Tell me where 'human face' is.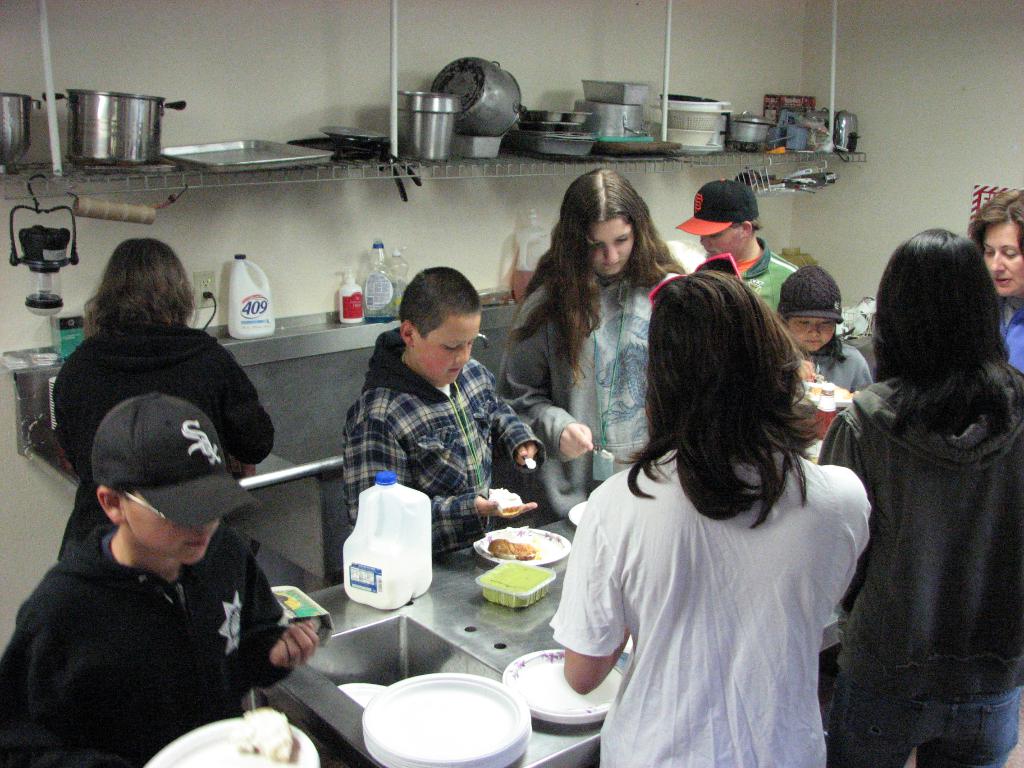
'human face' is at region(983, 223, 1023, 294).
